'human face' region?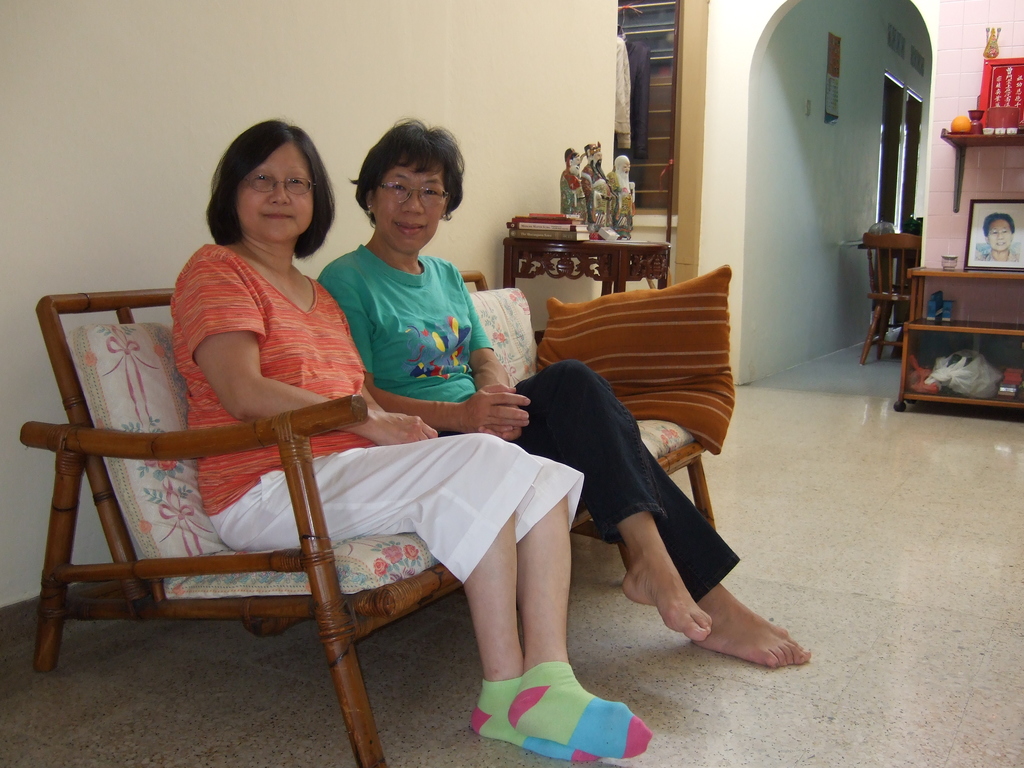
[372,154,446,249]
